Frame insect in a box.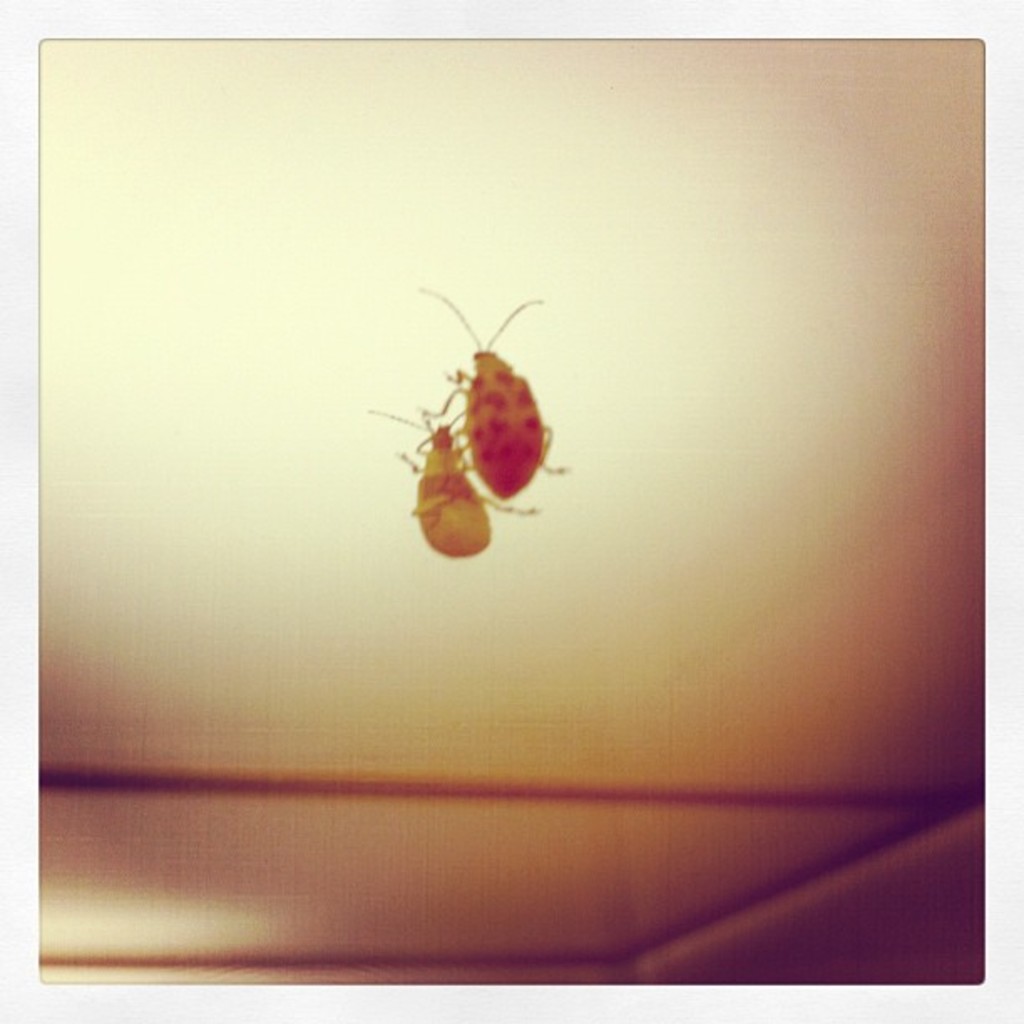
bbox=(370, 402, 540, 559).
